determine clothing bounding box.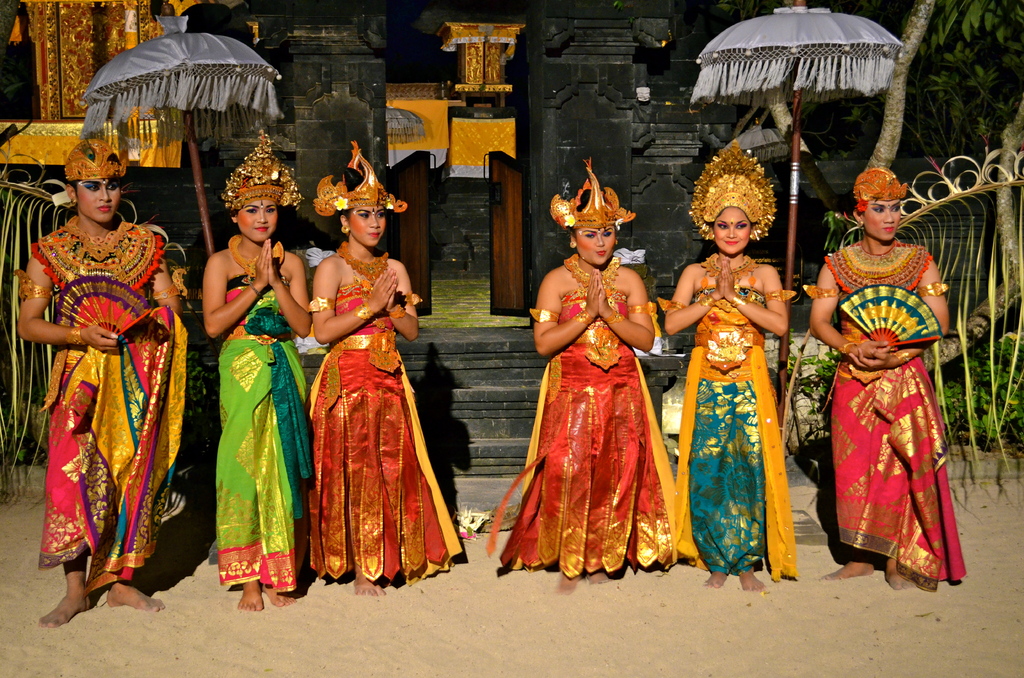
Determined: detection(489, 250, 687, 575).
